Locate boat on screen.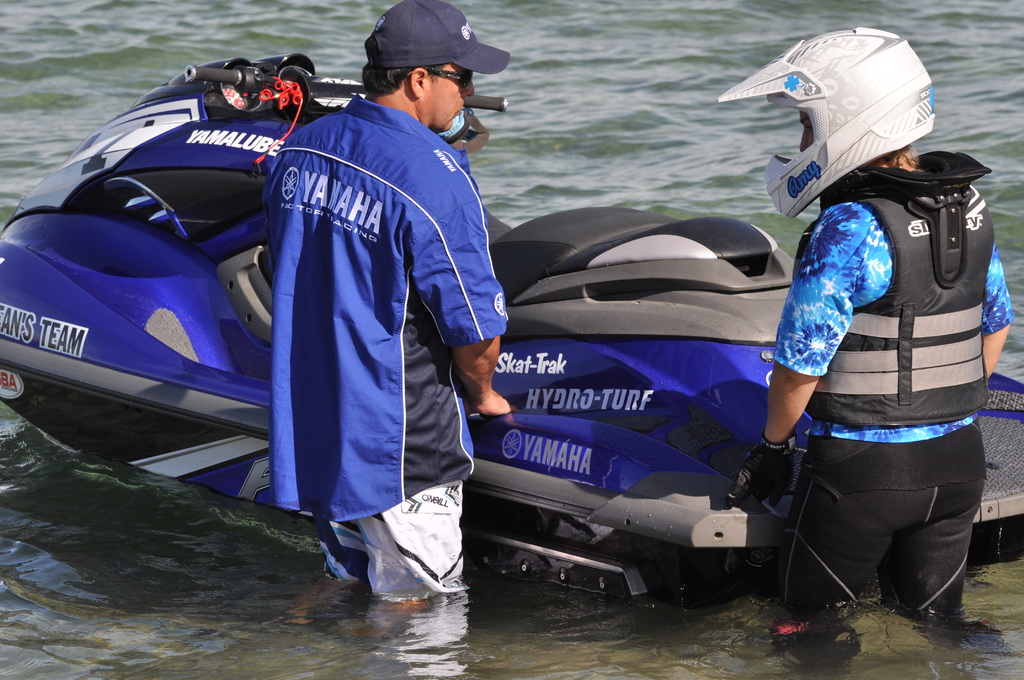
On screen at (0,51,1023,614).
